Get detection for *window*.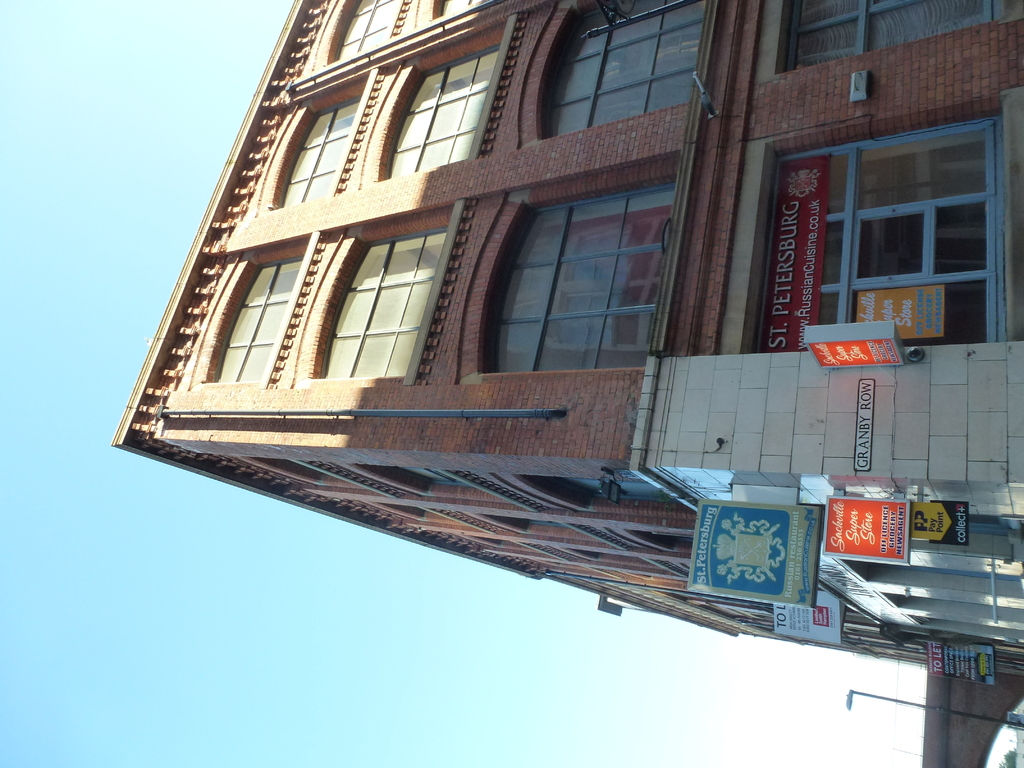
Detection: detection(376, 18, 505, 178).
